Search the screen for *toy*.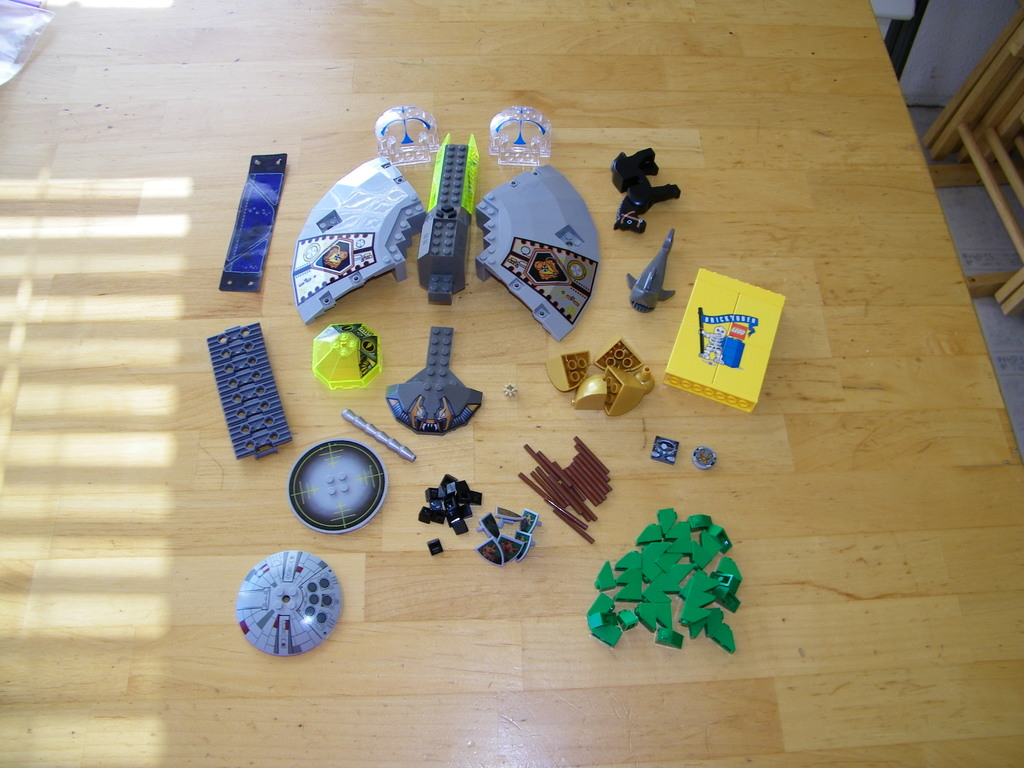
Found at [x1=291, y1=438, x2=385, y2=524].
